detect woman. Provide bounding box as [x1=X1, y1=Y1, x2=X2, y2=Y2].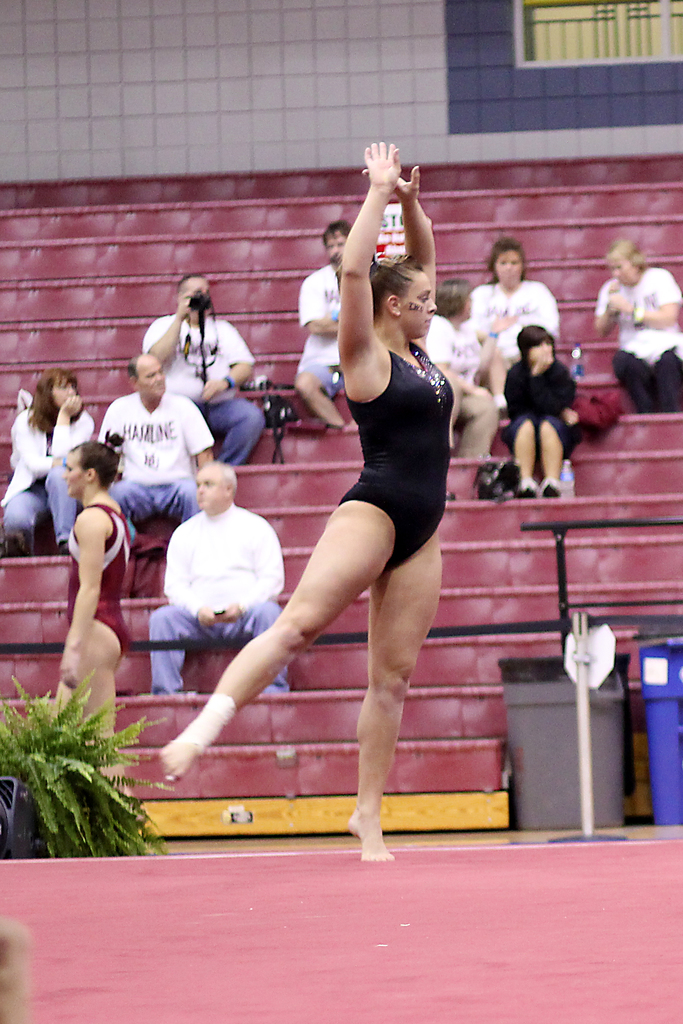
[x1=218, y1=156, x2=479, y2=868].
